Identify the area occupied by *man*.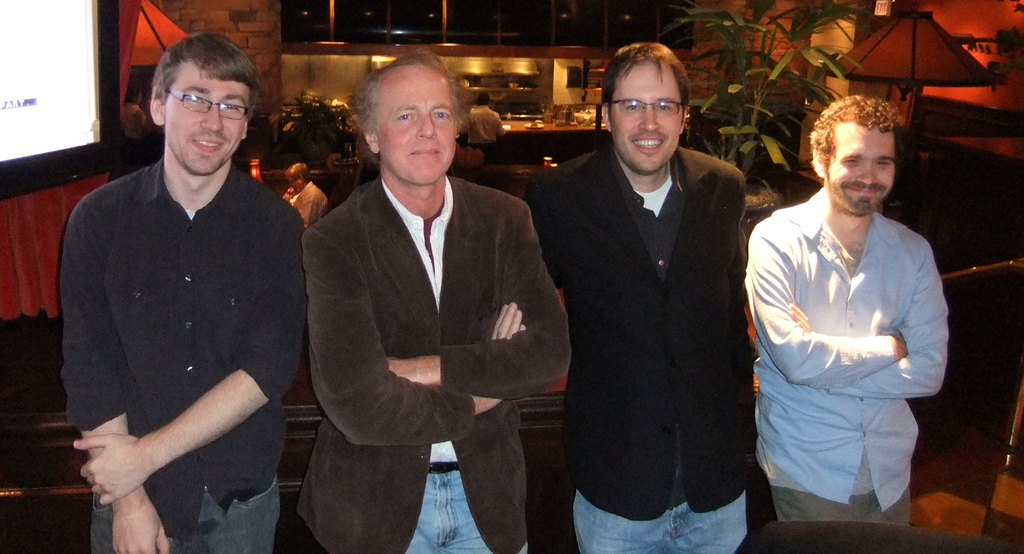
Area: [744,95,950,525].
